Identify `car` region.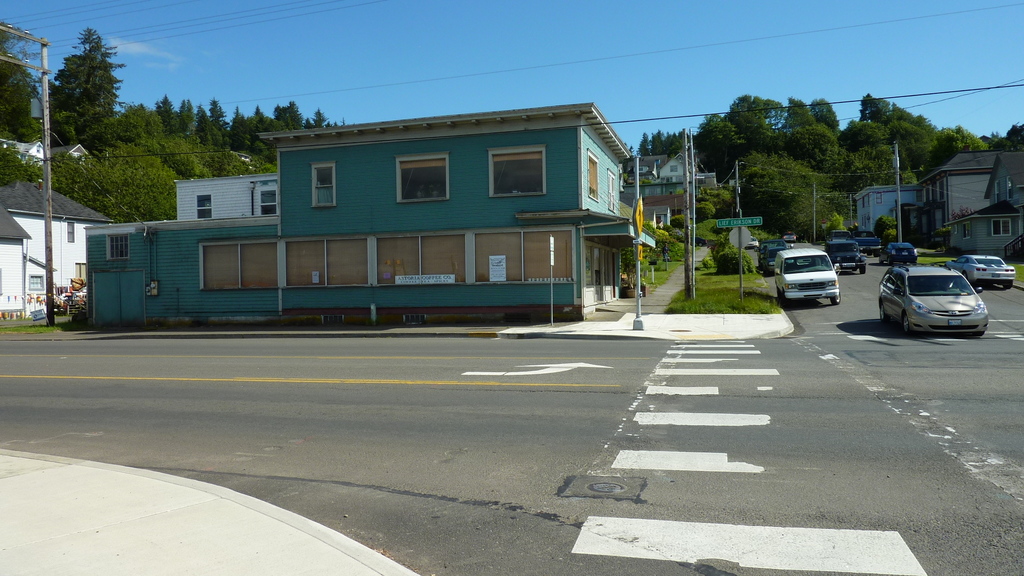
Region: Rect(760, 247, 788, 277).
